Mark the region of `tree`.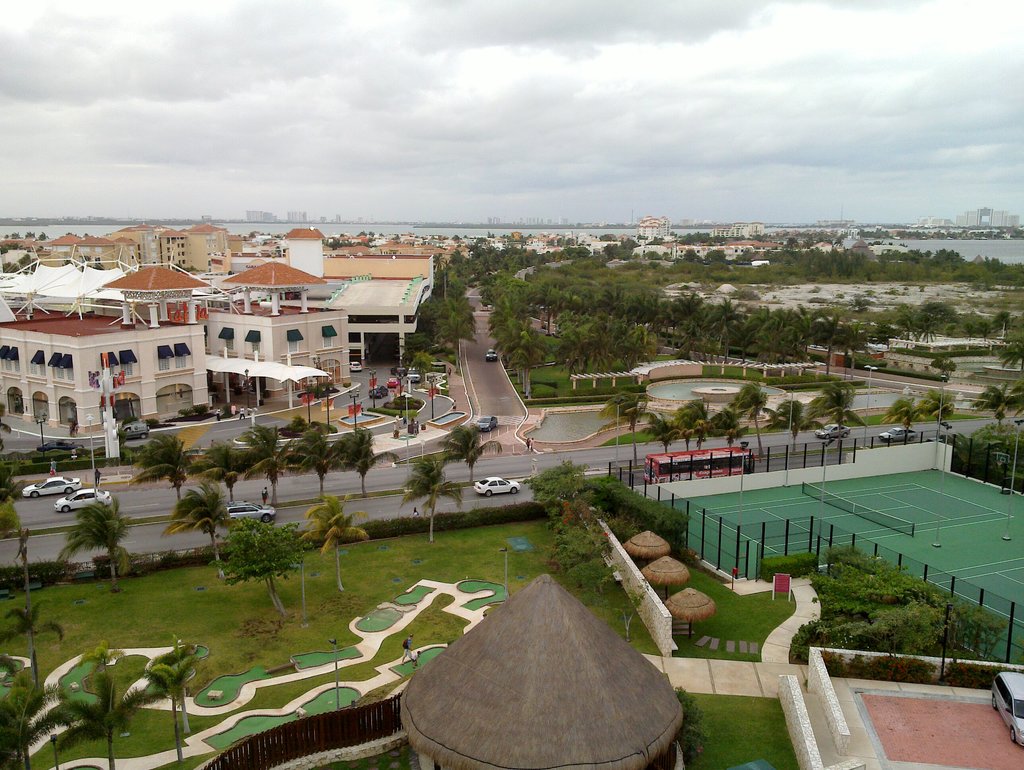
Region: <box>439,413,494,480</box>.
